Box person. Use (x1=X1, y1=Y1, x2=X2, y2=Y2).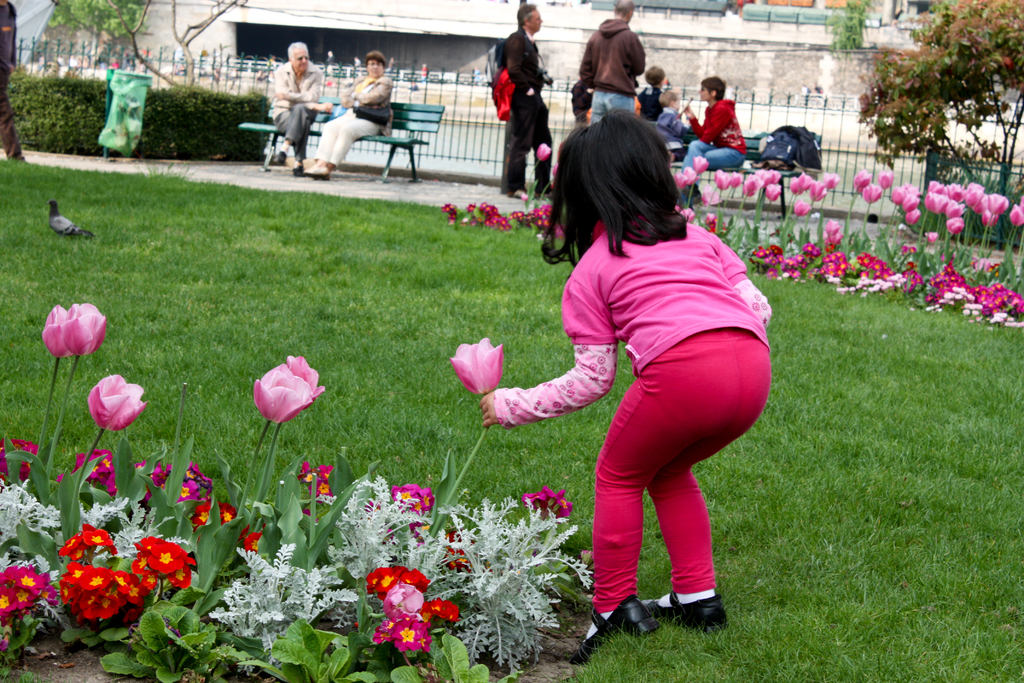
(x1=580, y1=0, x2=641, y2=131).
